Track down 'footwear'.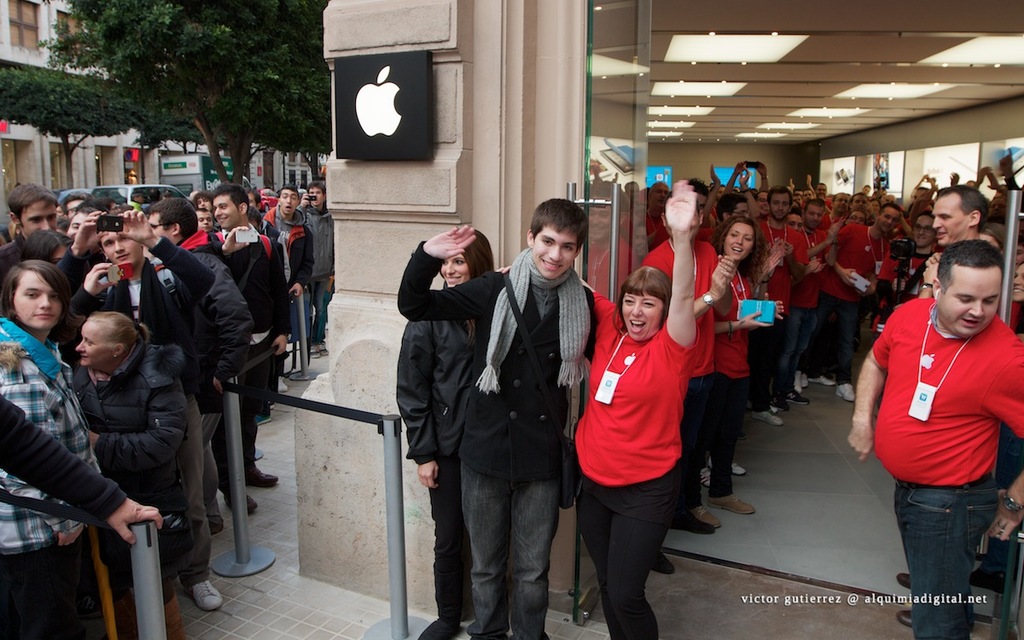
Tracked to 722, 459, 751, 484.
